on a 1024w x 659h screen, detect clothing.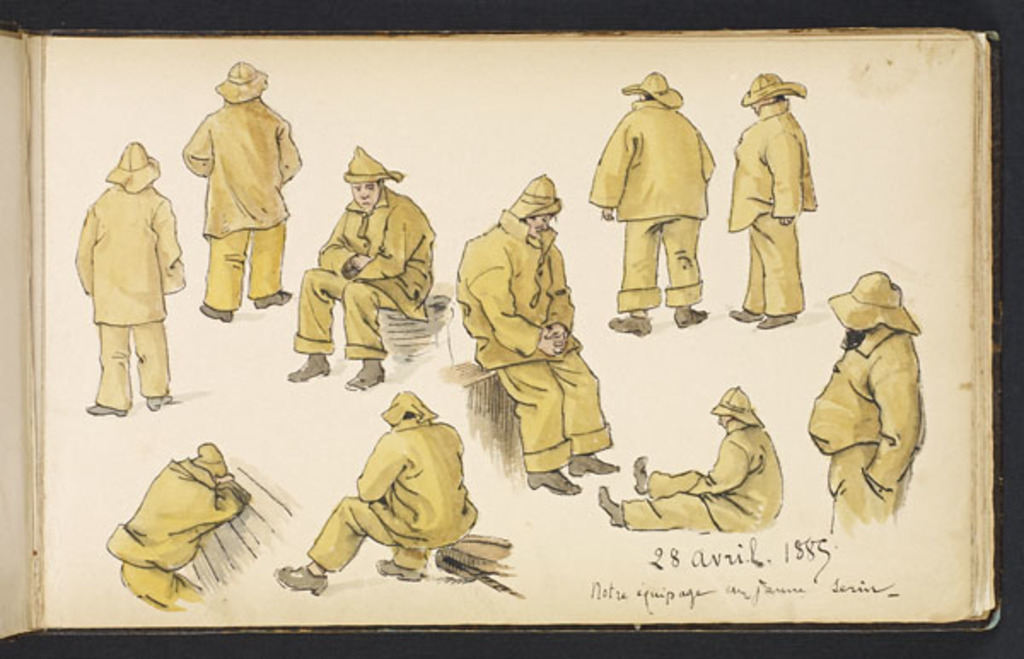
select_region(722, 99, 819, 319).
